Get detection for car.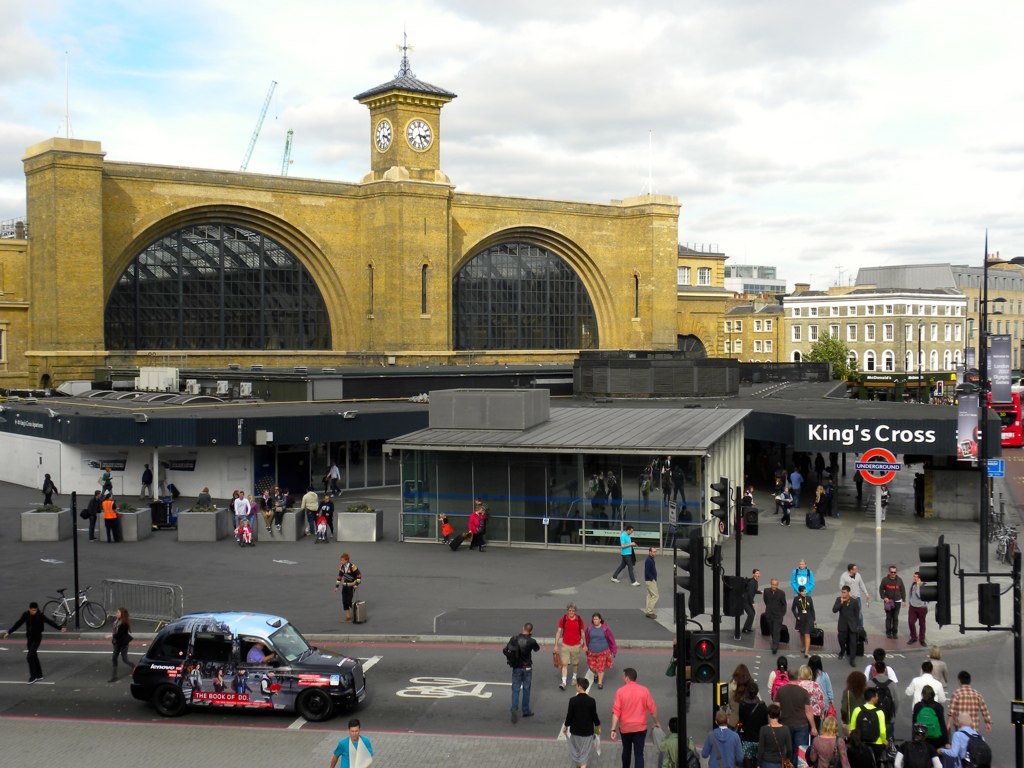
Detection: crop(130, 608, 363, 723).
